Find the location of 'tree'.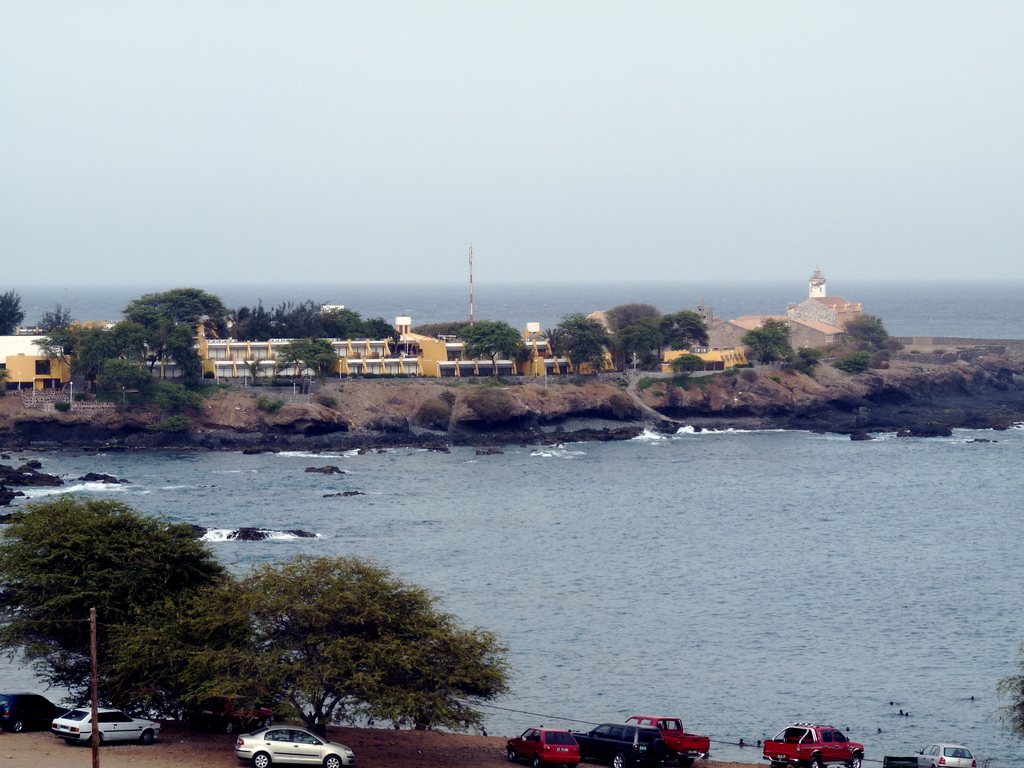
Location: <region>89, 549, 513, 744</region>.
